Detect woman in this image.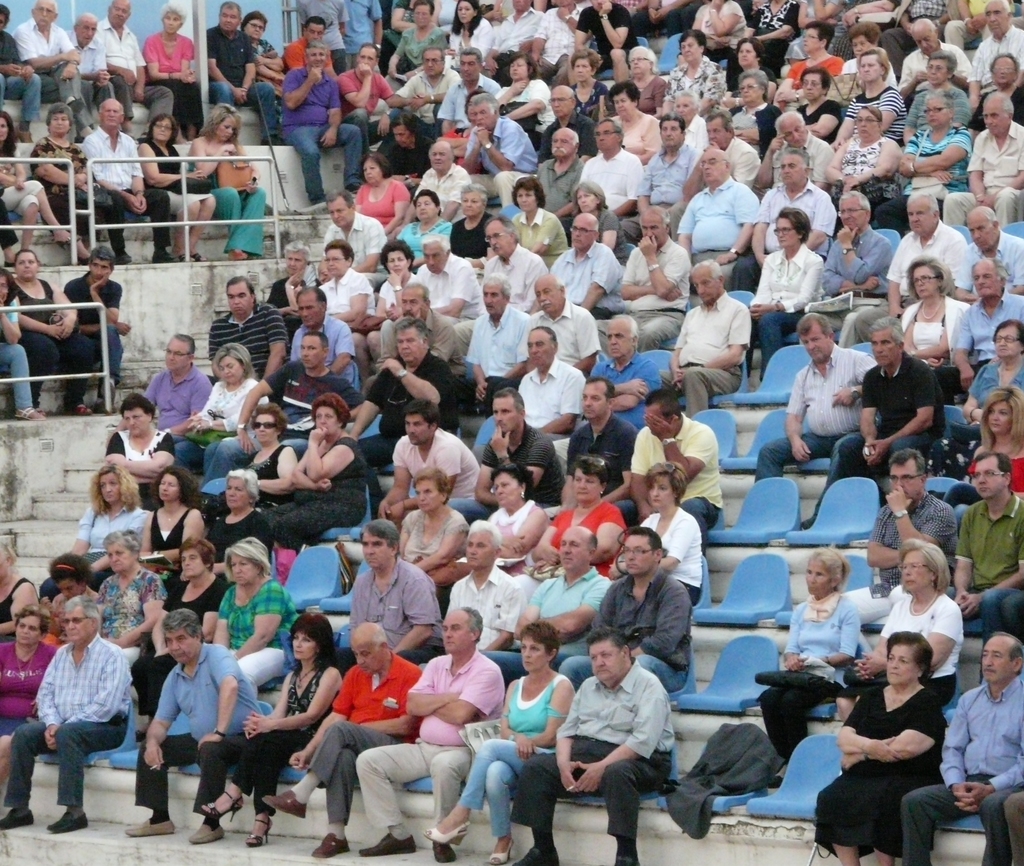
Detection: <box>712,34,776,114</box>.
